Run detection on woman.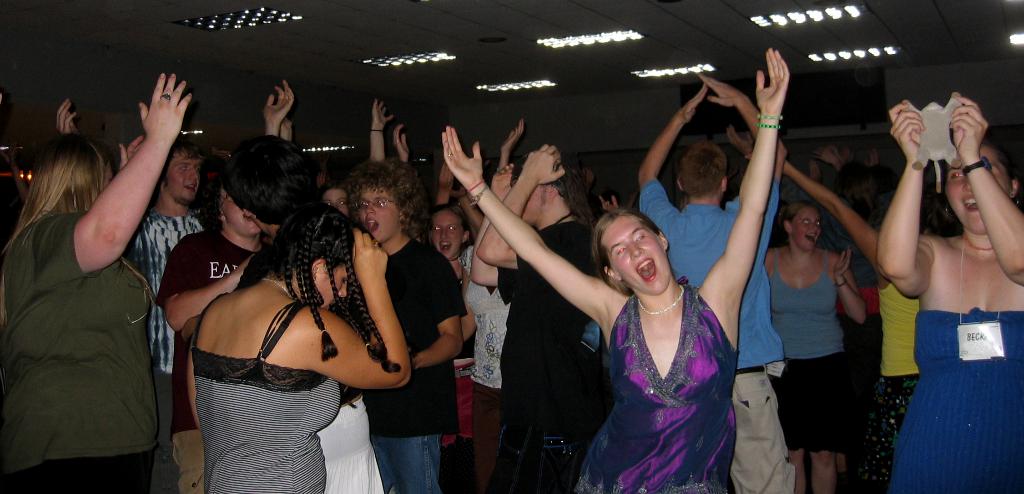
Result: rect(186, 202, 420, 493).
